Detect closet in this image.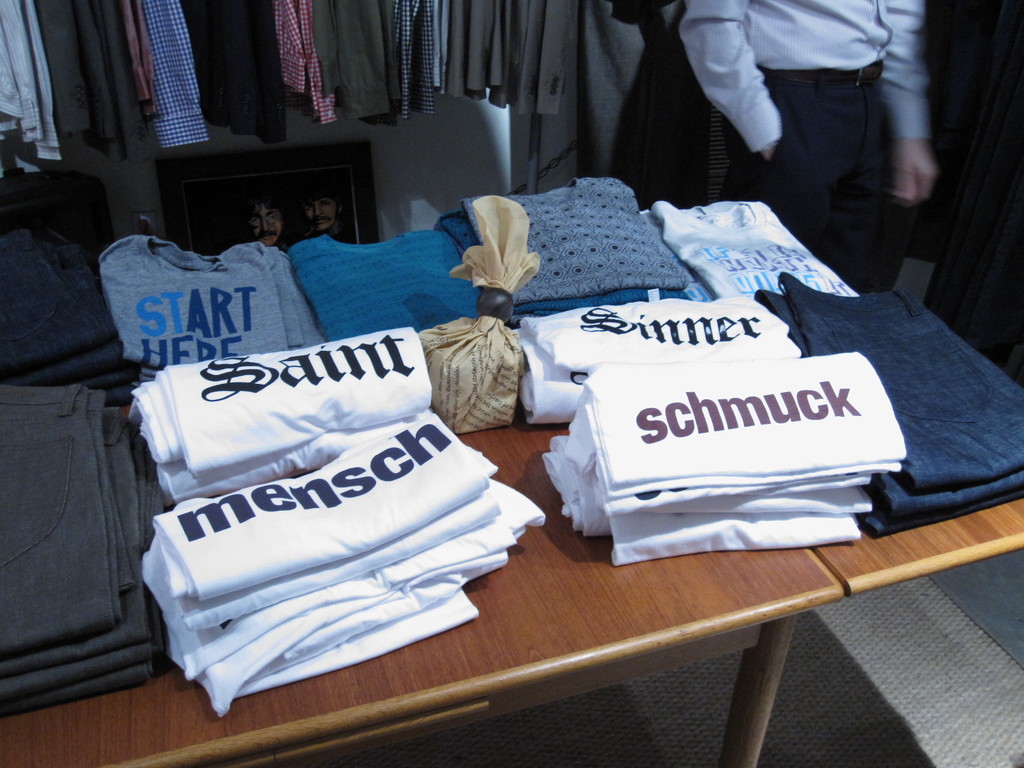
Detection: 0,210,1023,767.
